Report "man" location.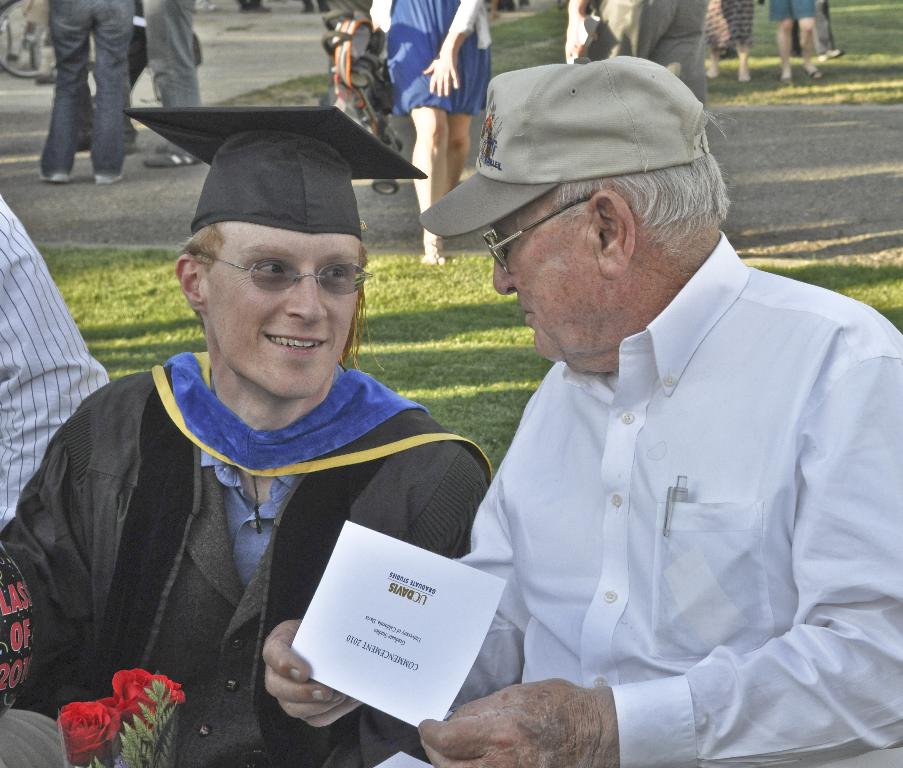
Report: BBox(0, 90, 492, 767).
